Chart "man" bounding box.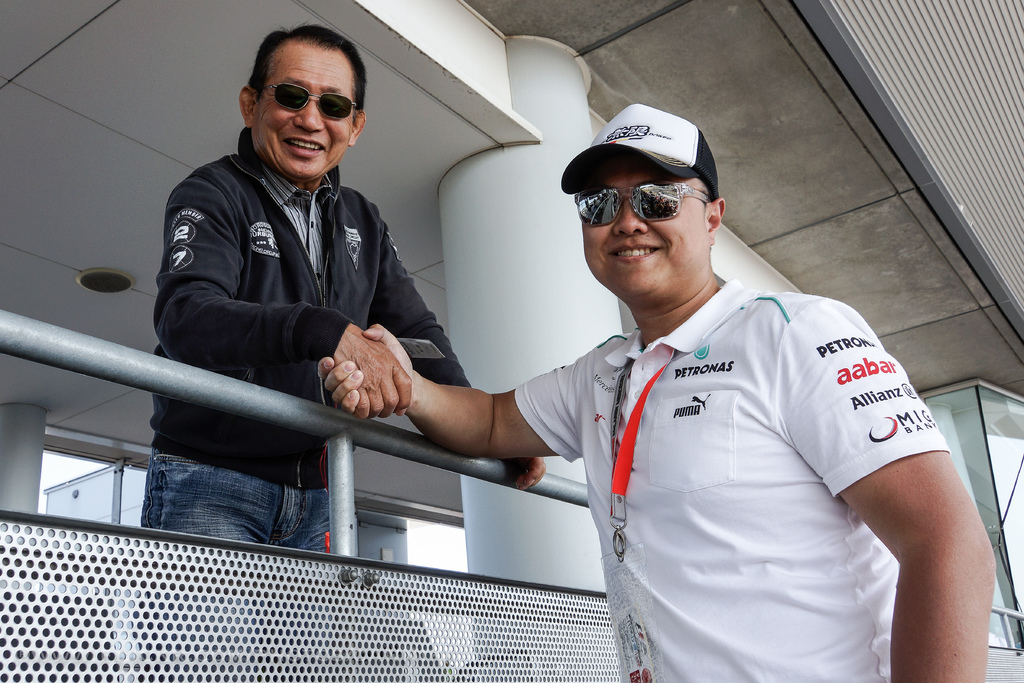
Charted: {"left": 335, "top": 100, "right": 938, "bottom": 660}.
